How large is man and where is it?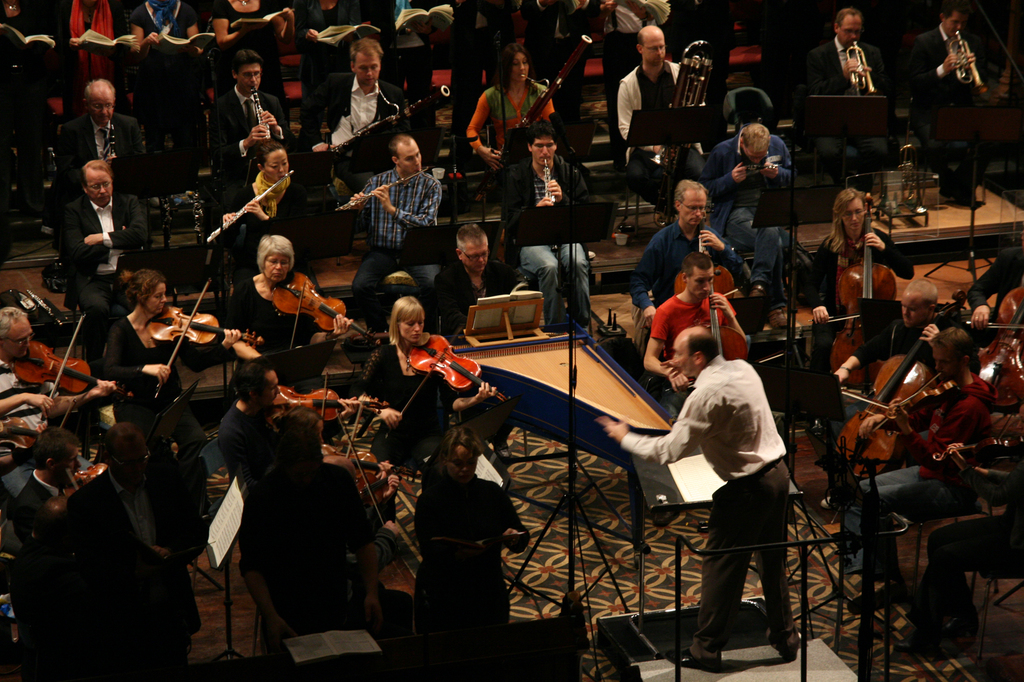
Bounding box: crop(56, 72, 150, 214).
